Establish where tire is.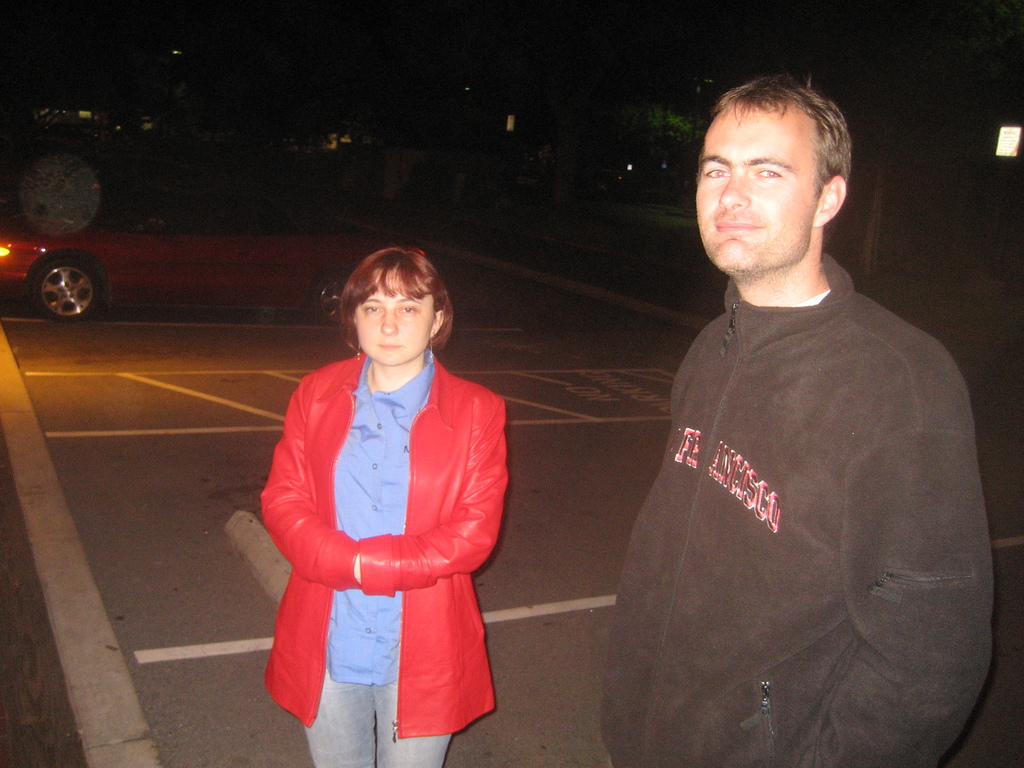
Established at region(12, 230, 91, 324).
